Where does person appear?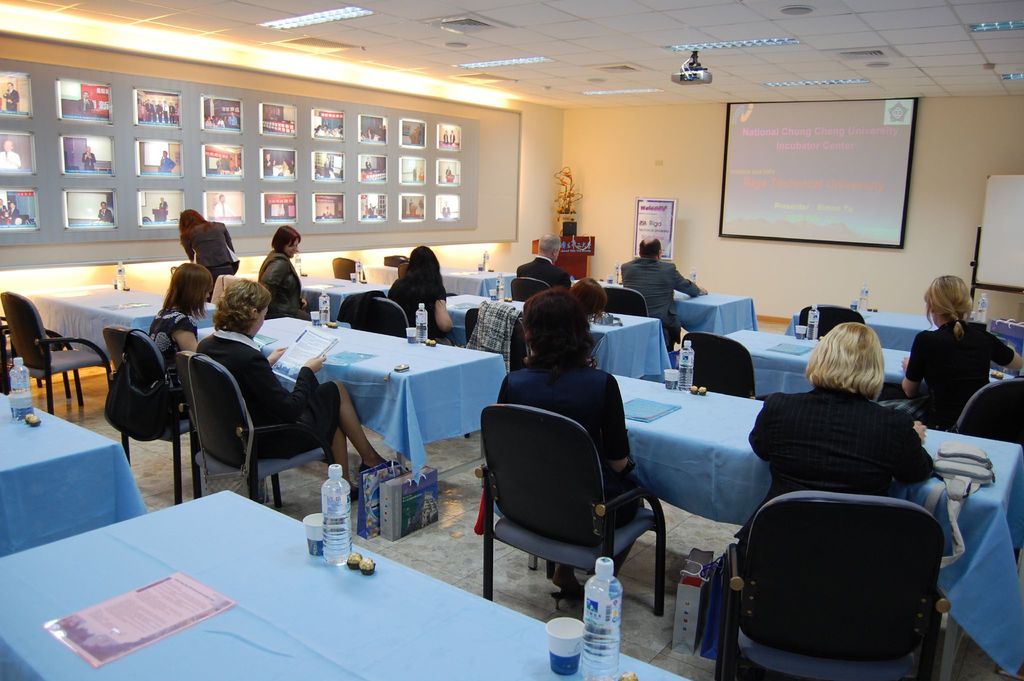
Appears at left=420, top=170, right=425, bottom=180.
